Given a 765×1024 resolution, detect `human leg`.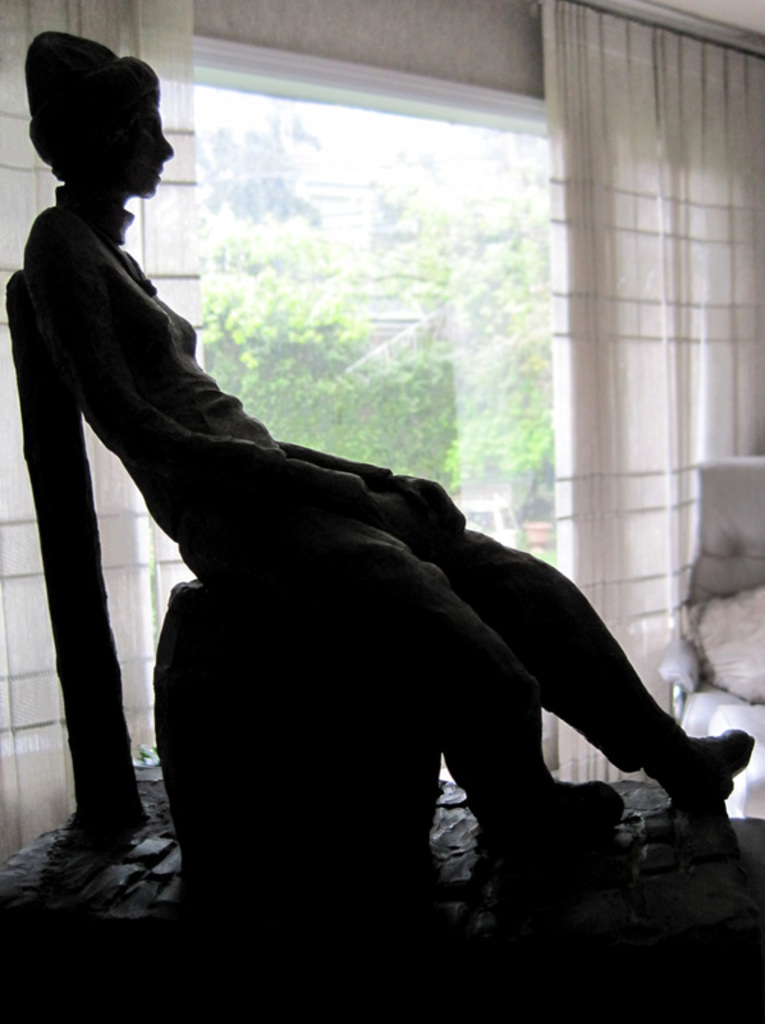
404,529,746,809.
